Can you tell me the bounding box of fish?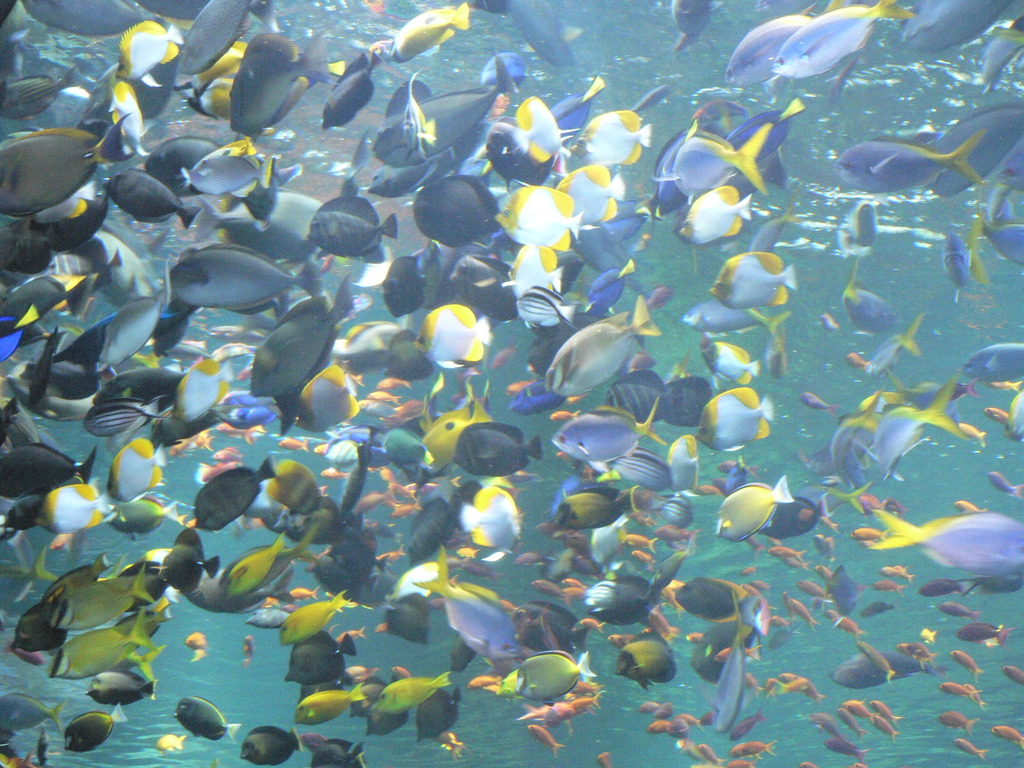
954:736:988:761.
